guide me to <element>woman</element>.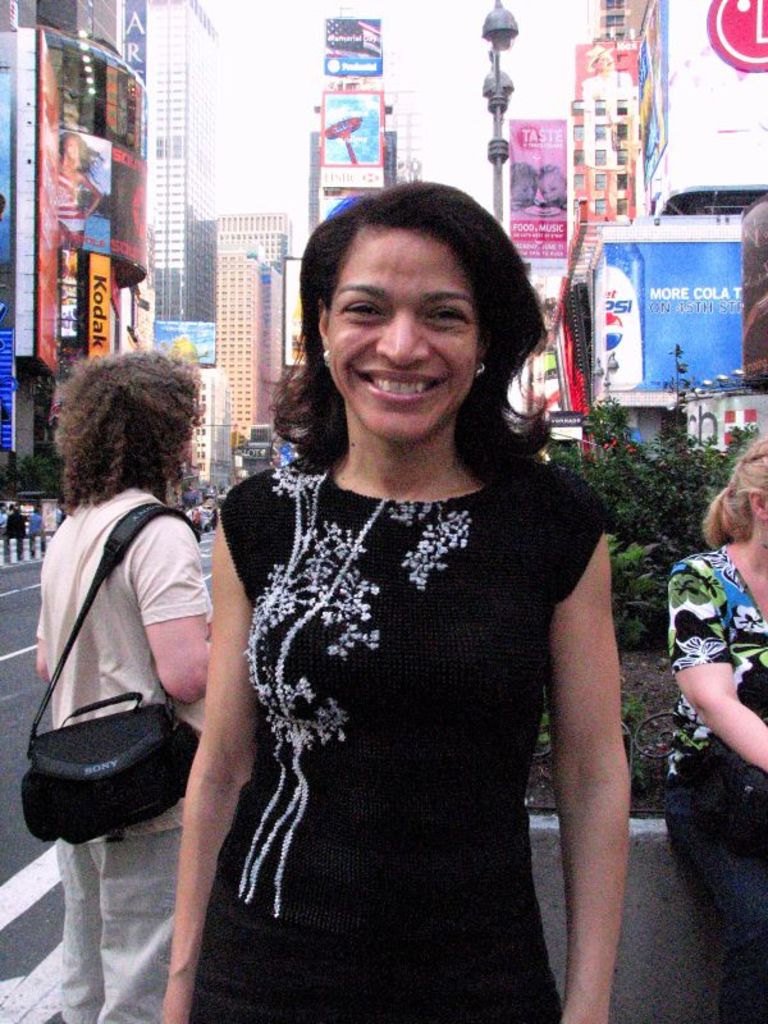
Guidance: x1=46 y1=357 x2=216 y2=1023.
